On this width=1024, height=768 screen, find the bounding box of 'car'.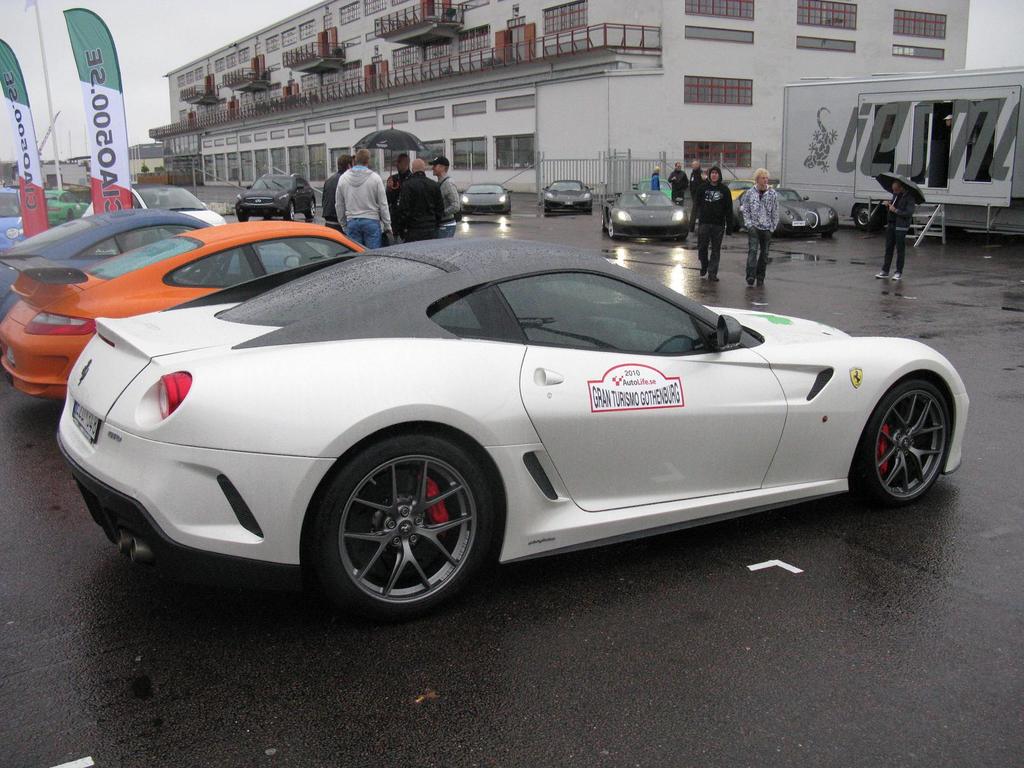
Bounding box: locate(79, 183, 227, 224).
